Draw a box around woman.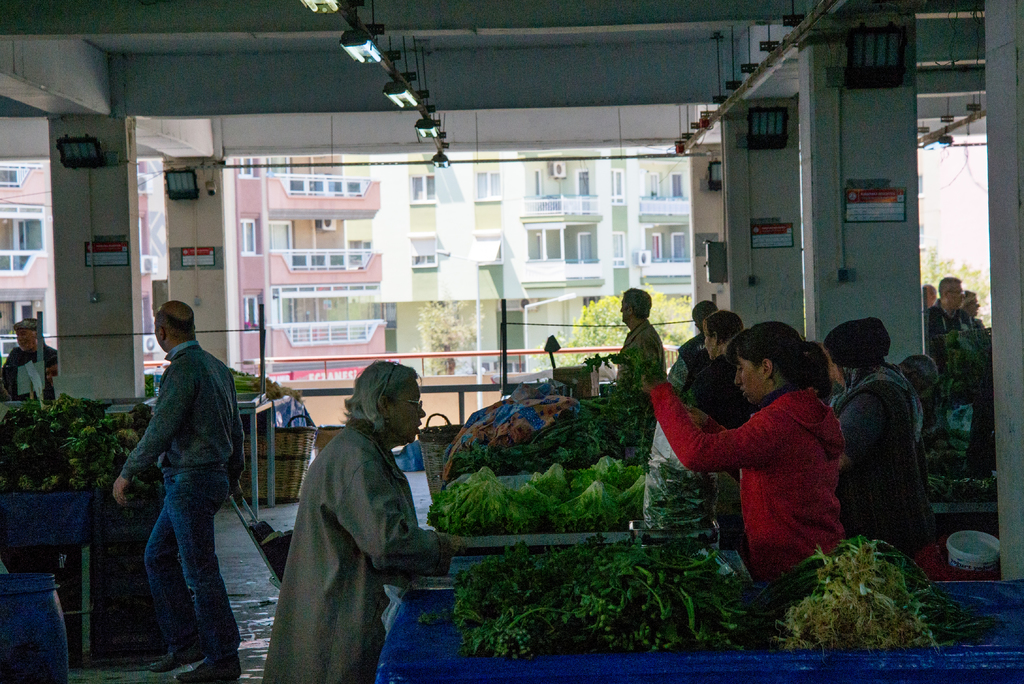
(275, 346, 450, 676).
